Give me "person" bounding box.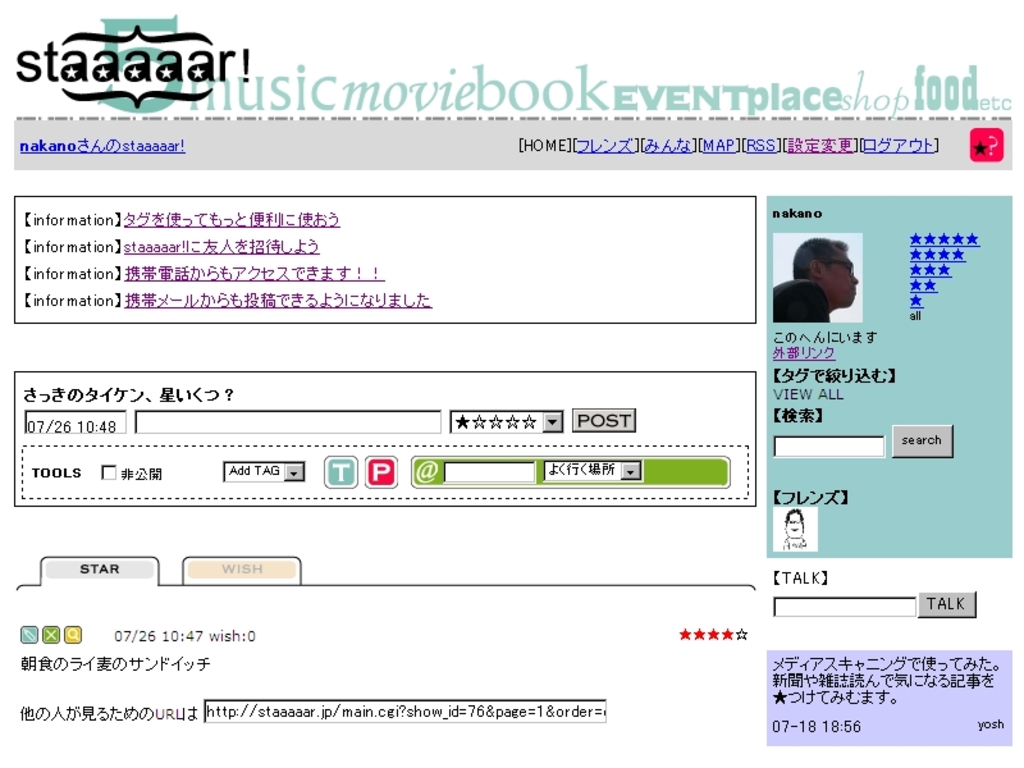
759 228 856 328.
